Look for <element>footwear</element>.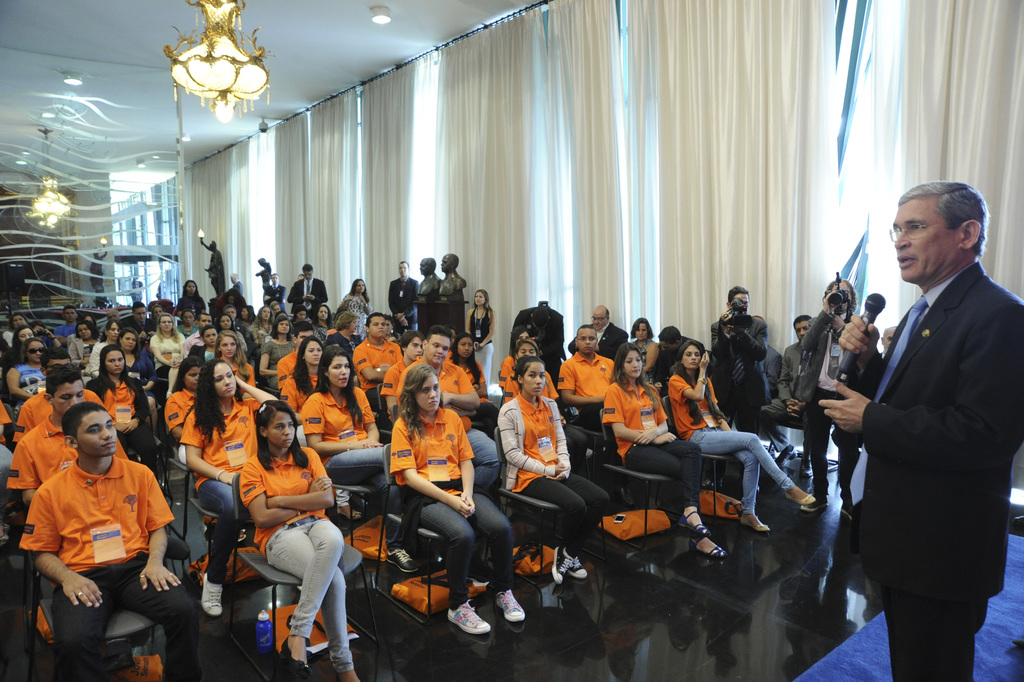
Found: (x1=784, y1=488, x2=819, y2=512).
